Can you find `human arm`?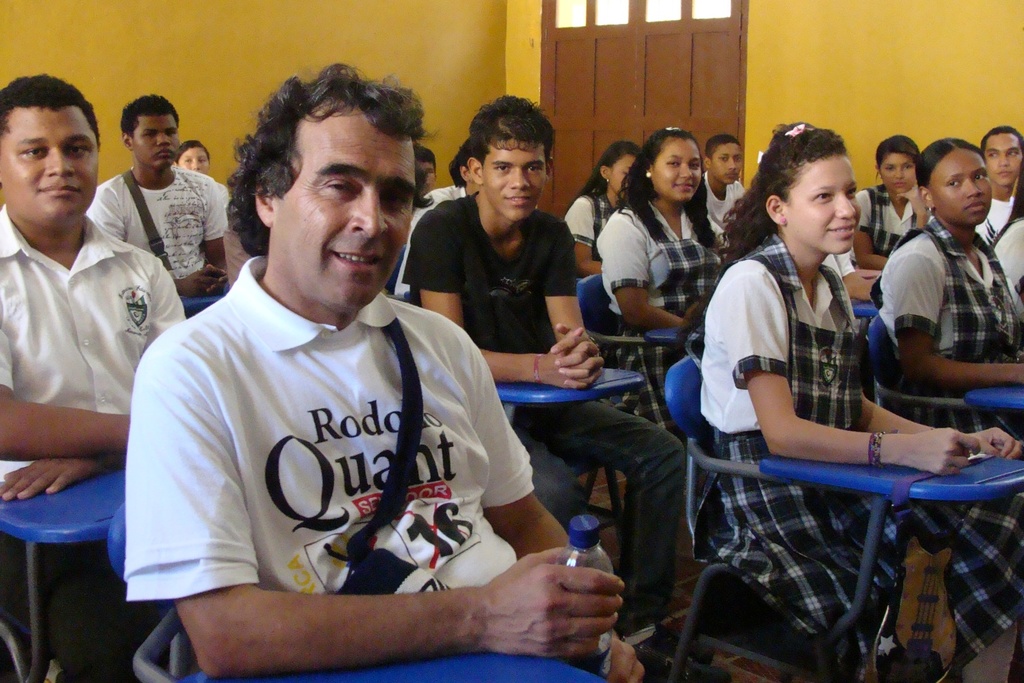
Yes, bounding box: <box>844,273,882,301</box>.
